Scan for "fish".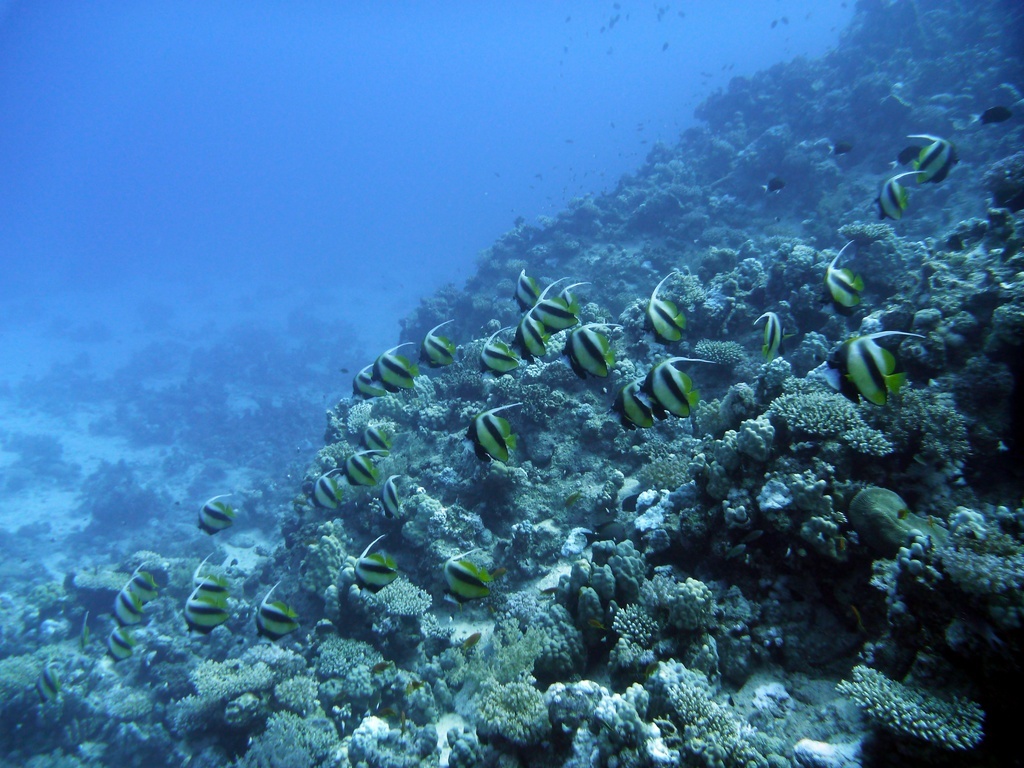
Scan result: <box>646,282,689,350</box>.
